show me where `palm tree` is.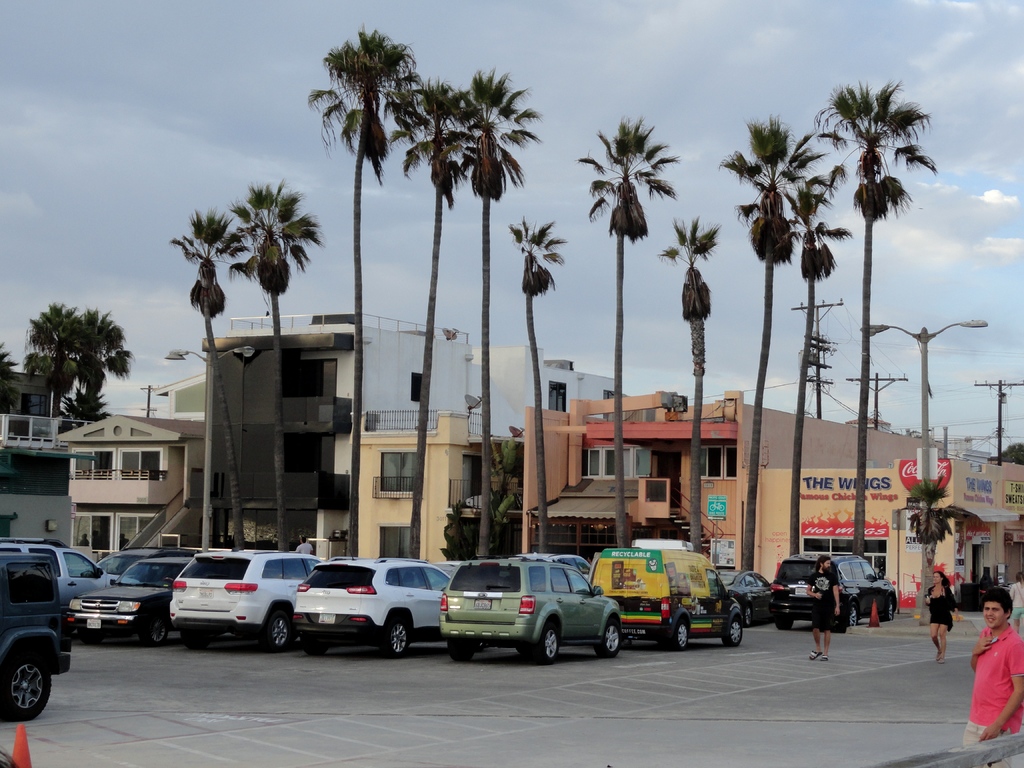
`palm tree` is at crop(171, 213, 276, 523).
